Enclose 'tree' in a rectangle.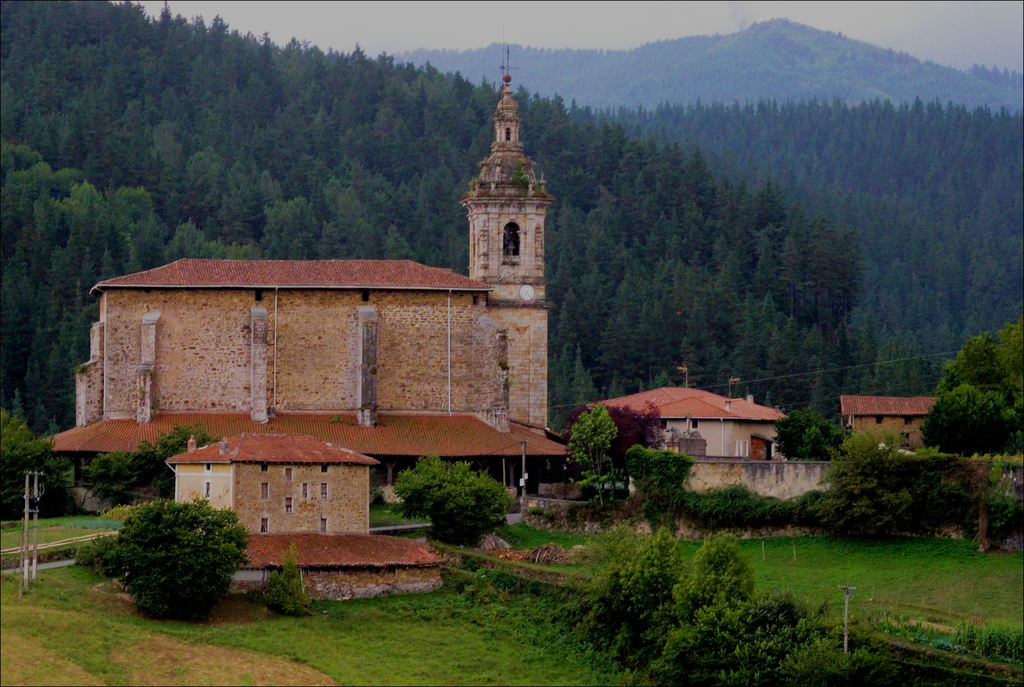
[619, 252, 645, 347].
